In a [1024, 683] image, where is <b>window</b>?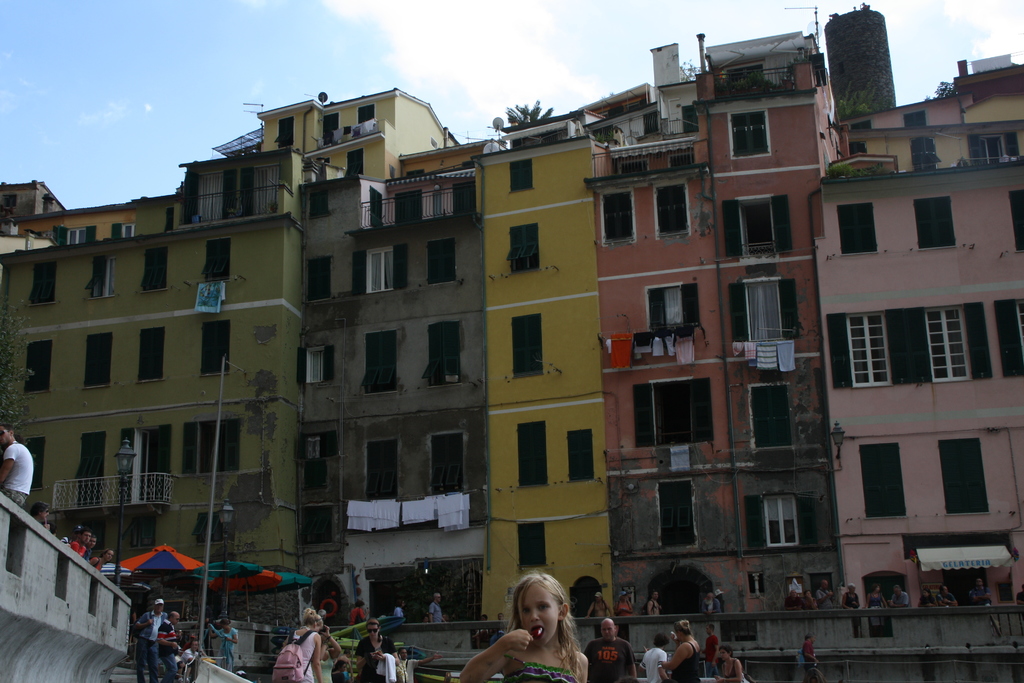
(x1=911, y1=135, x2=939, y2=165).
